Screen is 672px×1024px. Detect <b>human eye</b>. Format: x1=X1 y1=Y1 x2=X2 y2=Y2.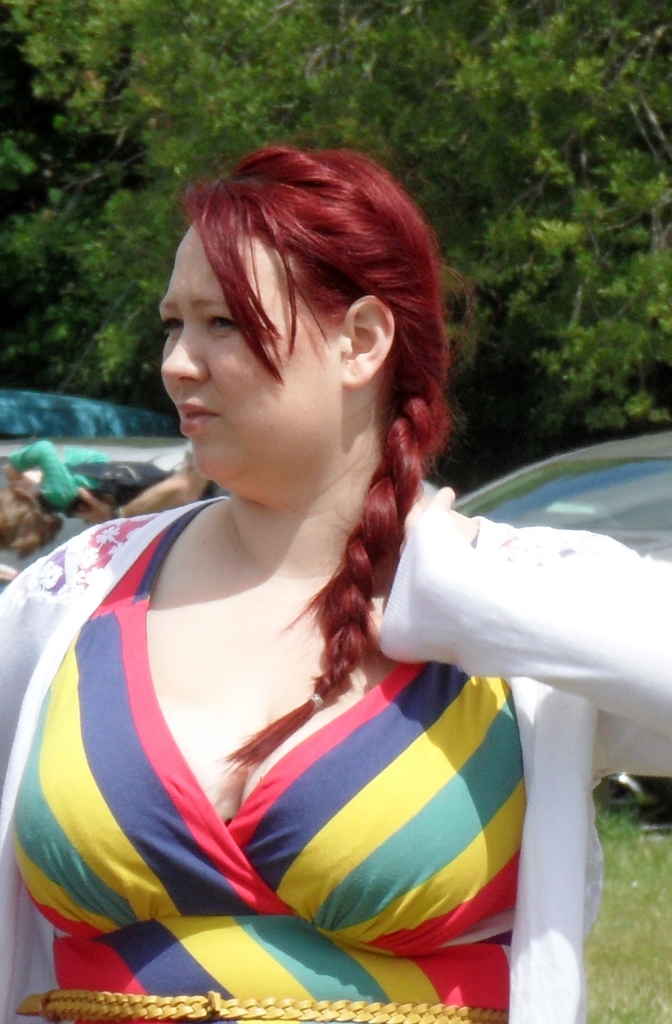
x1=157 y1=314 x2=185 y2=335.
